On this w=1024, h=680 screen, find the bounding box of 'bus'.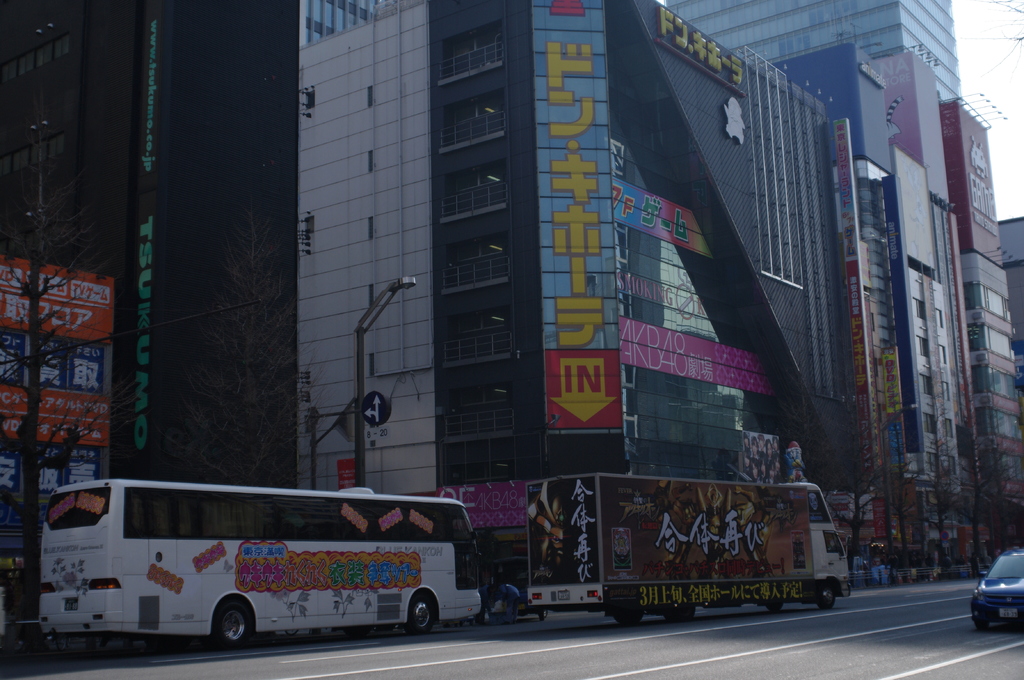
Bounding box: bbox(40, 481, 486, 657).
